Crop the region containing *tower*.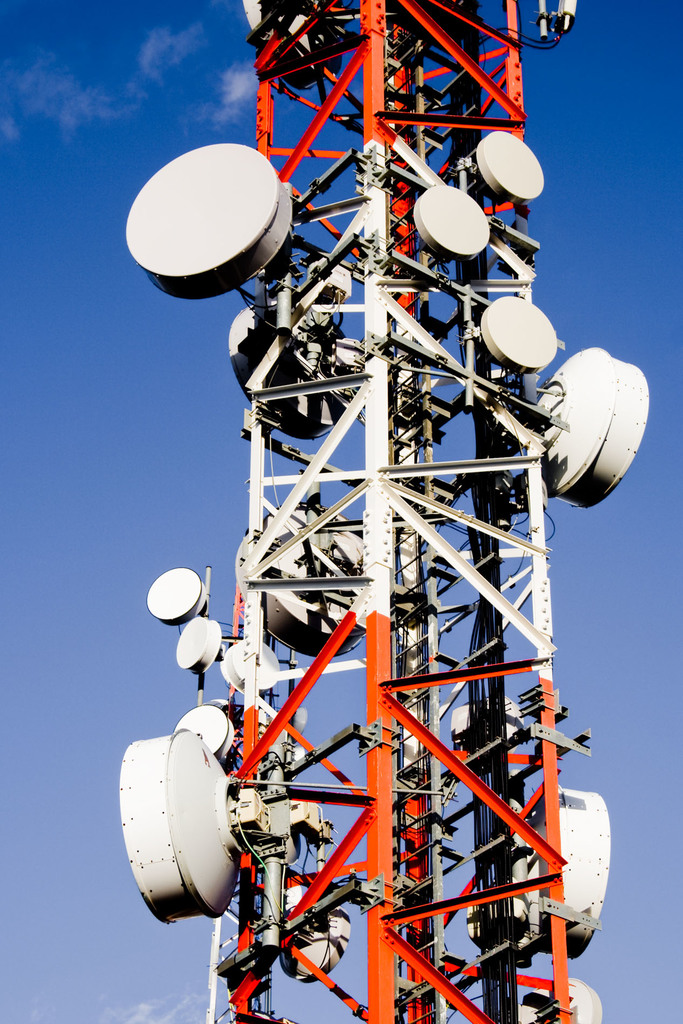
Crop region: rect(135, 45, 659, 991).
